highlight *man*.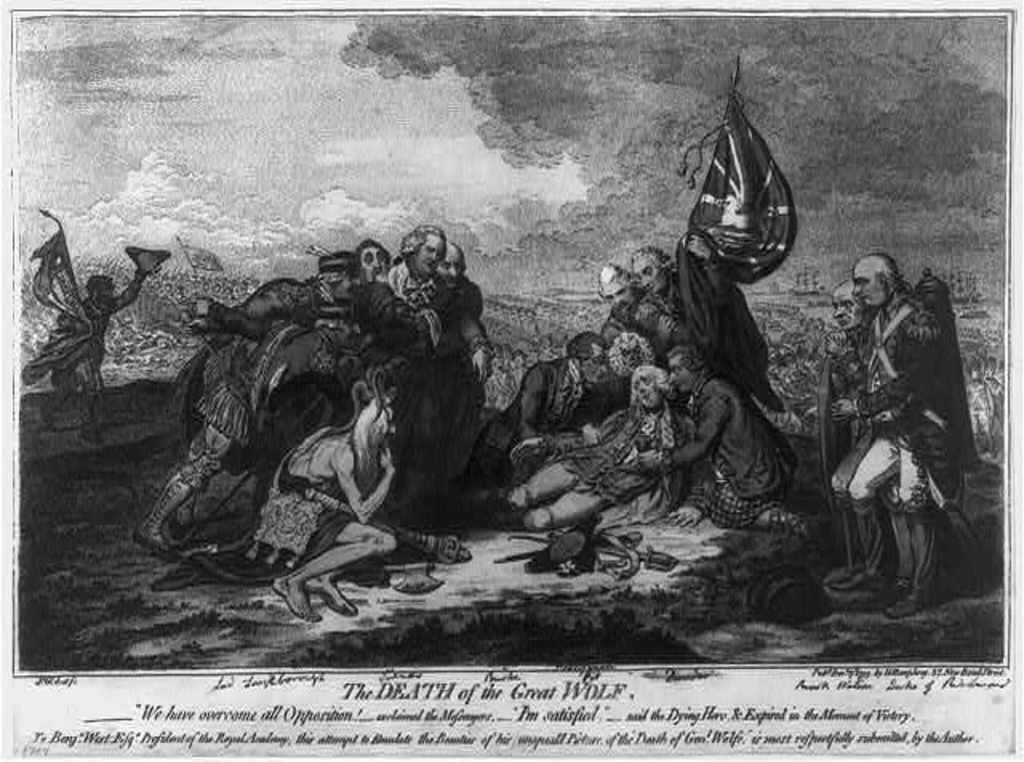
Highlighted region: {"x1": 638, "y1": 243, "x2": 818, "y2": 442}.
